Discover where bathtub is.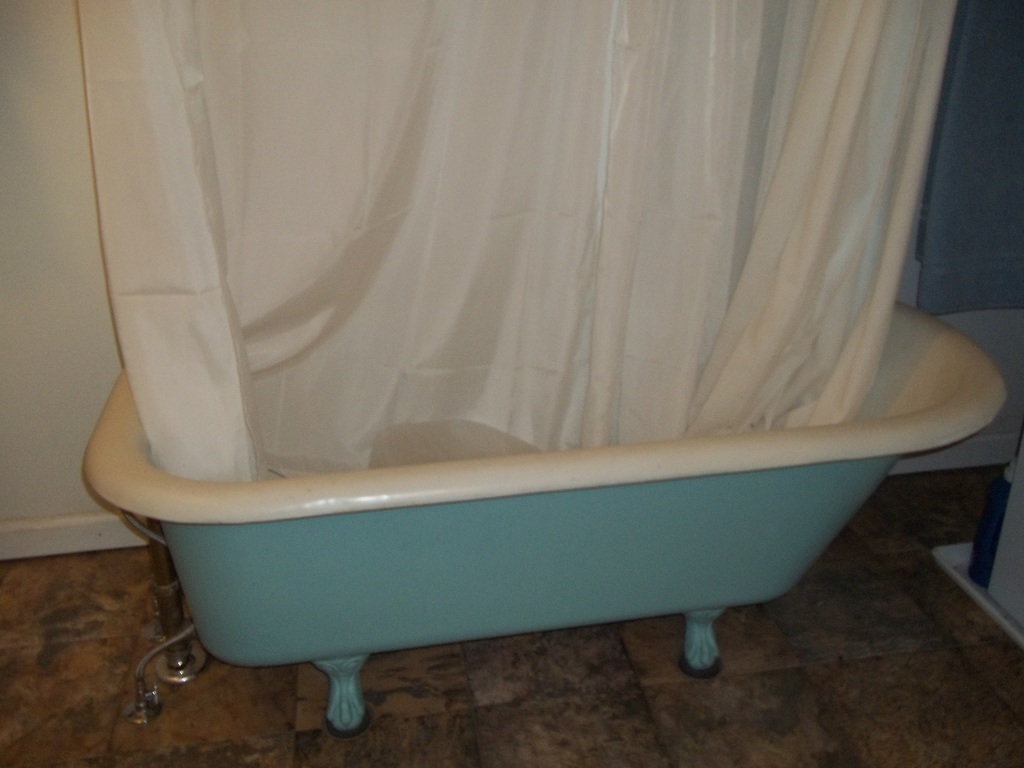
Discovered at (78, 297, 1014, 742).
